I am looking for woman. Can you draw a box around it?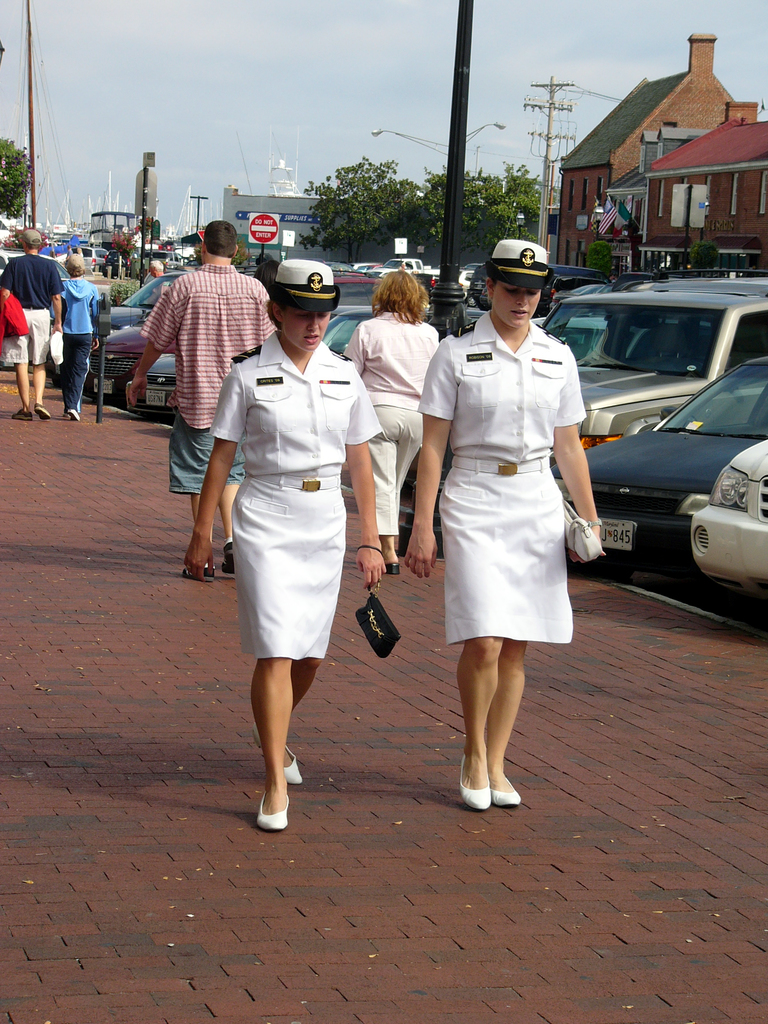
Sure, the bounding box is BBox(339, 260, 439, 572).
